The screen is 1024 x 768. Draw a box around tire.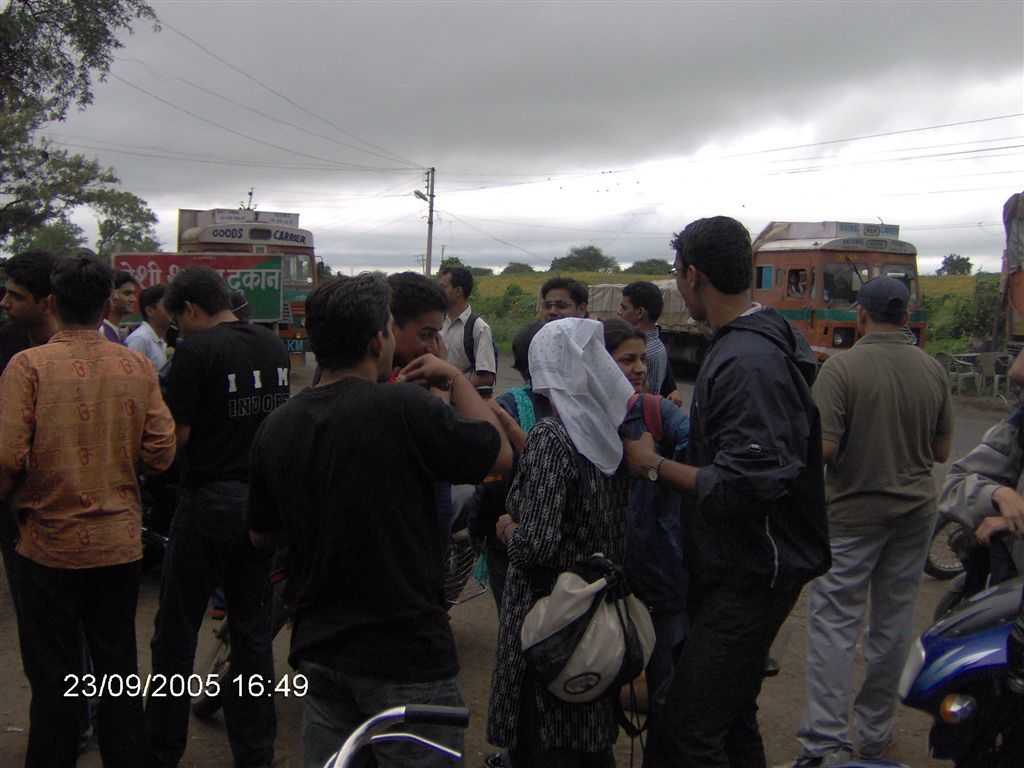
{"left": 443, "top": 548, "right": 477, "bottom": 609}.
